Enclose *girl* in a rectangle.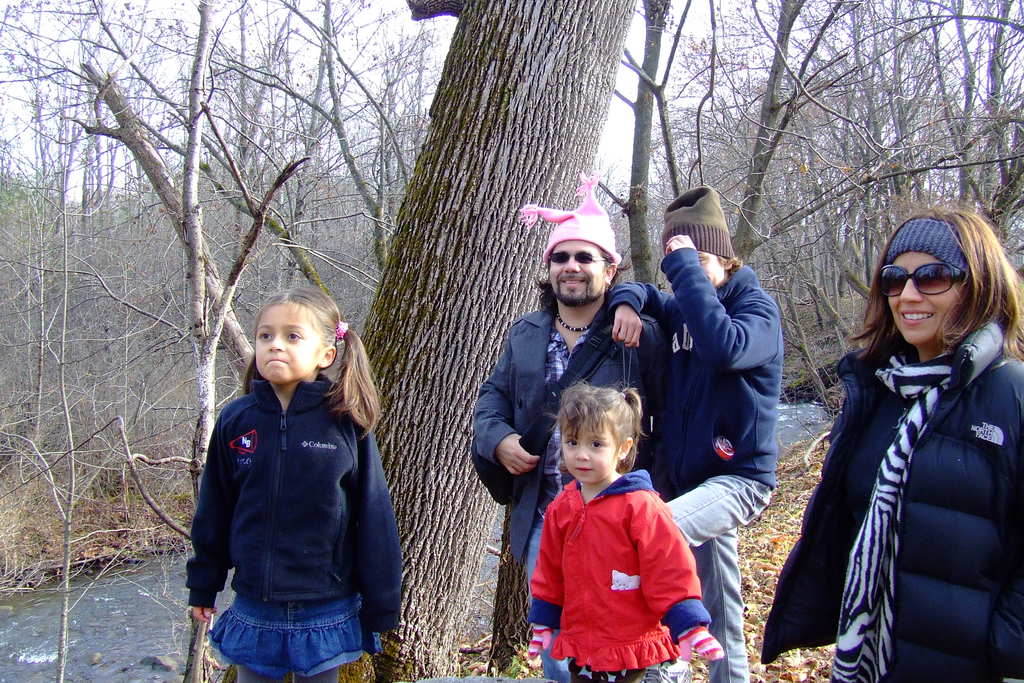
box=[527, 379, 722, 682].
